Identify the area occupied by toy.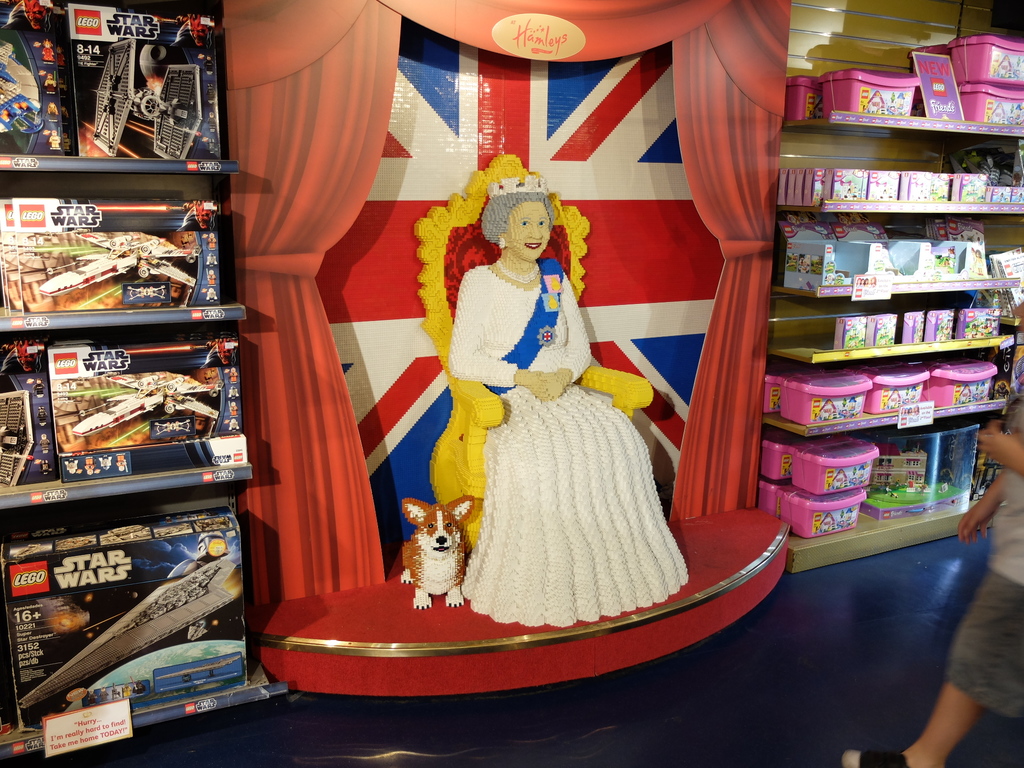
Area: bbox(812, 255, 824, 275).
